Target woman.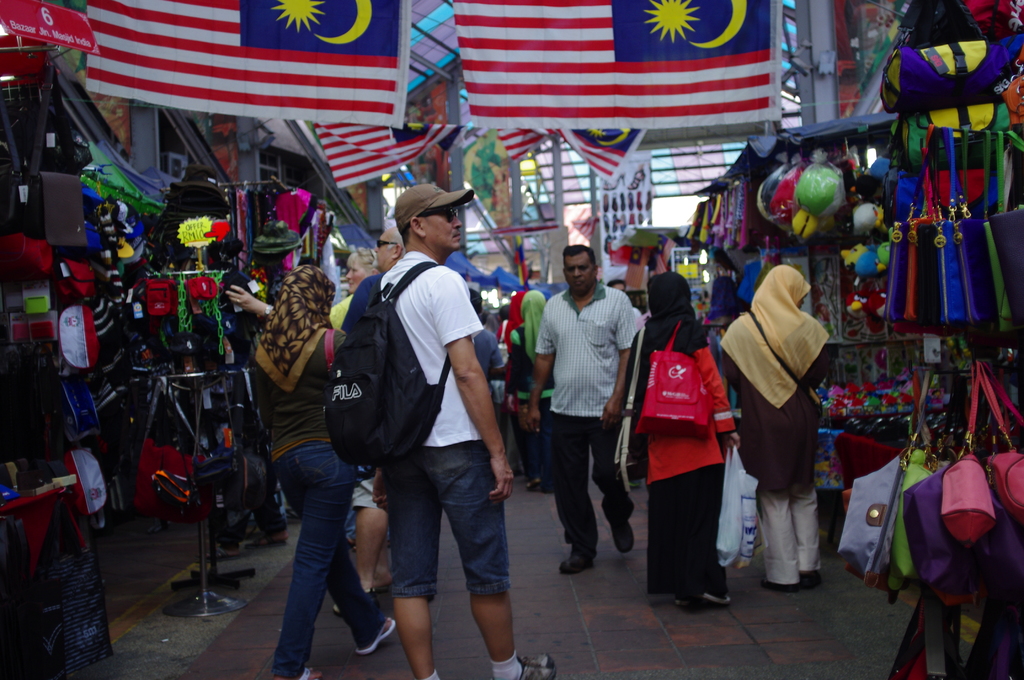
Target region: (left=615, top=270, right=741, bottom=607).
